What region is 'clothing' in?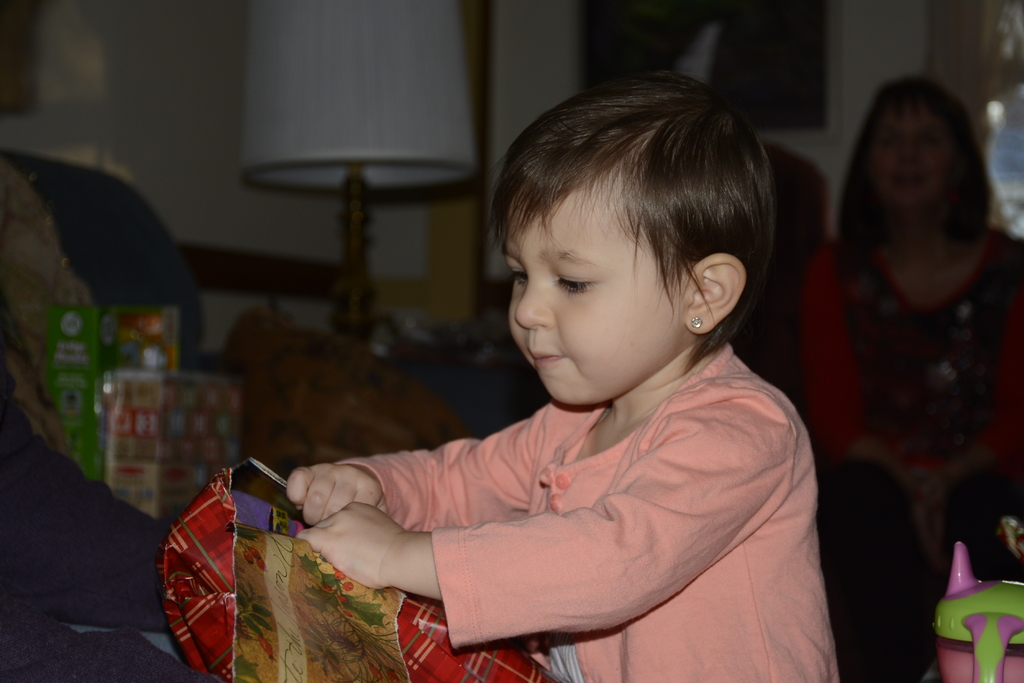
locate(0, 346, 168, 682).
